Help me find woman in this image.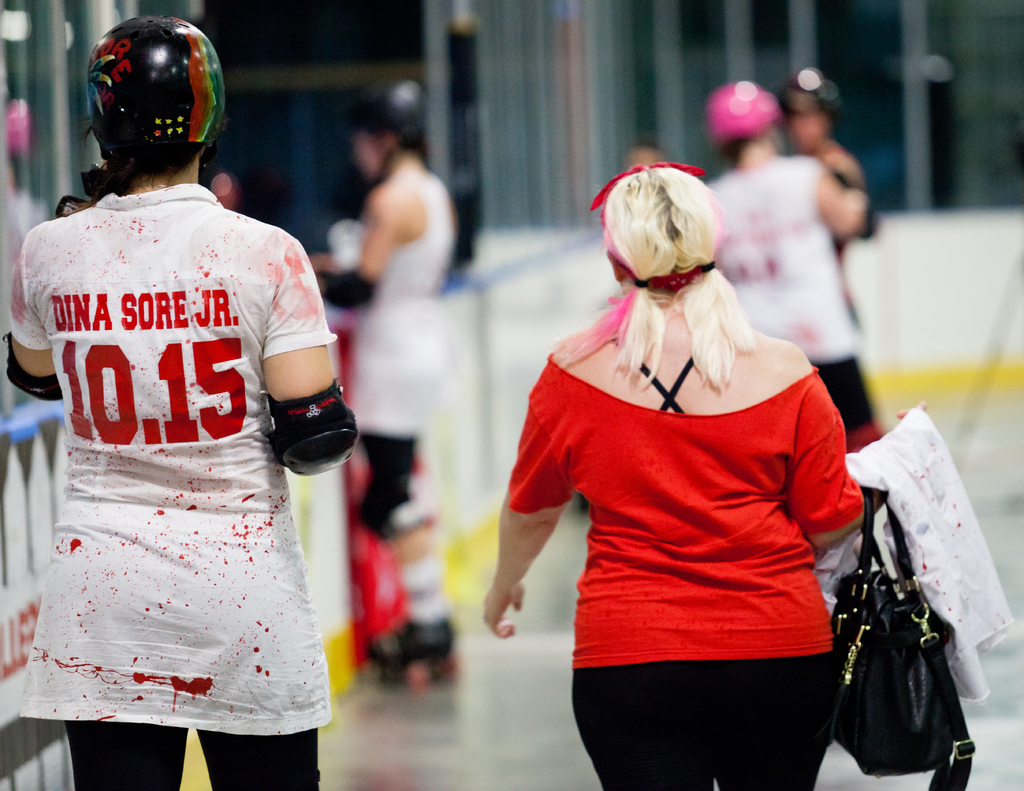
Found it: [left=481, top=143, right=911, bottom=778].
